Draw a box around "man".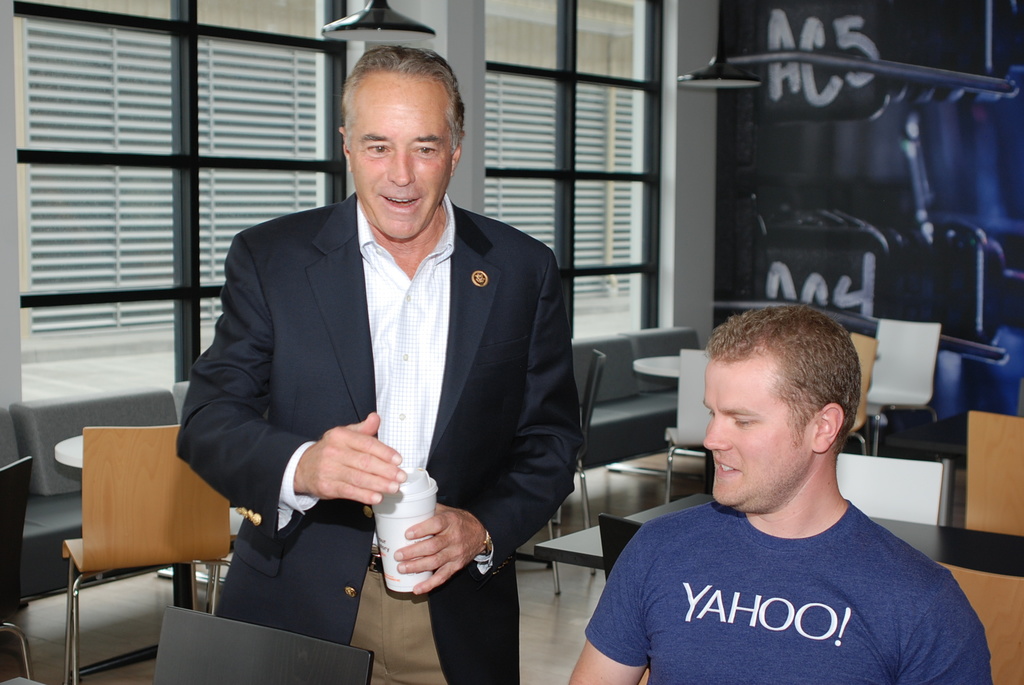
{"x1": 175, "y1": 43, "x2": 584, "y2": 684}.
